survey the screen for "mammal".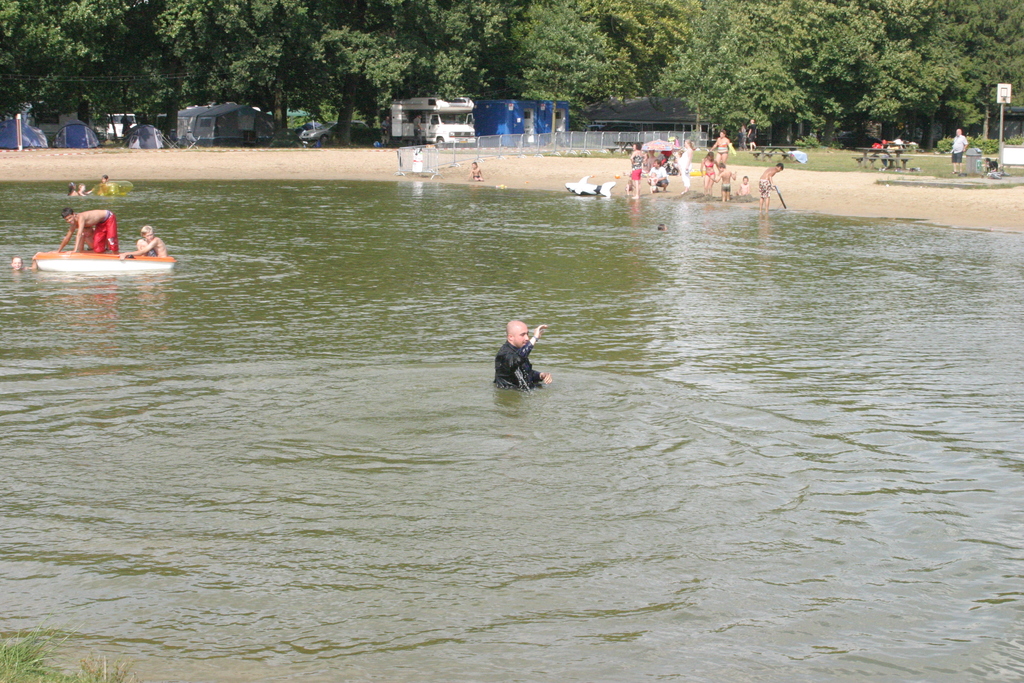
Survey found: {"x1": 119, "y1": 222, "x2": 165, "y2": 259}.
